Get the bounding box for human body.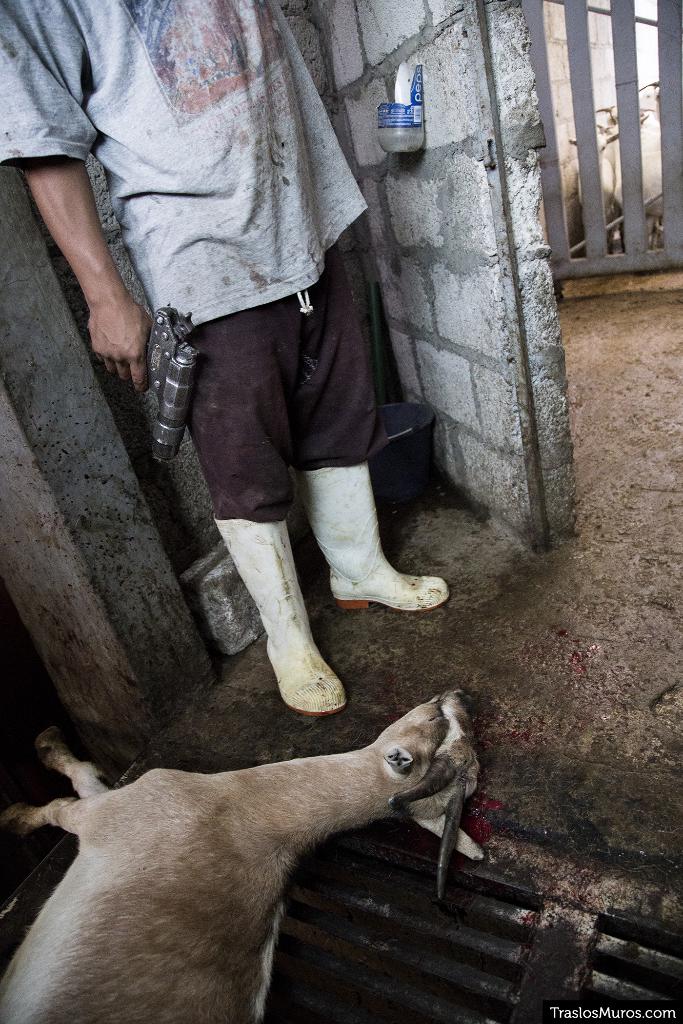
(left=0, top=0, right=451, bottom=710).
